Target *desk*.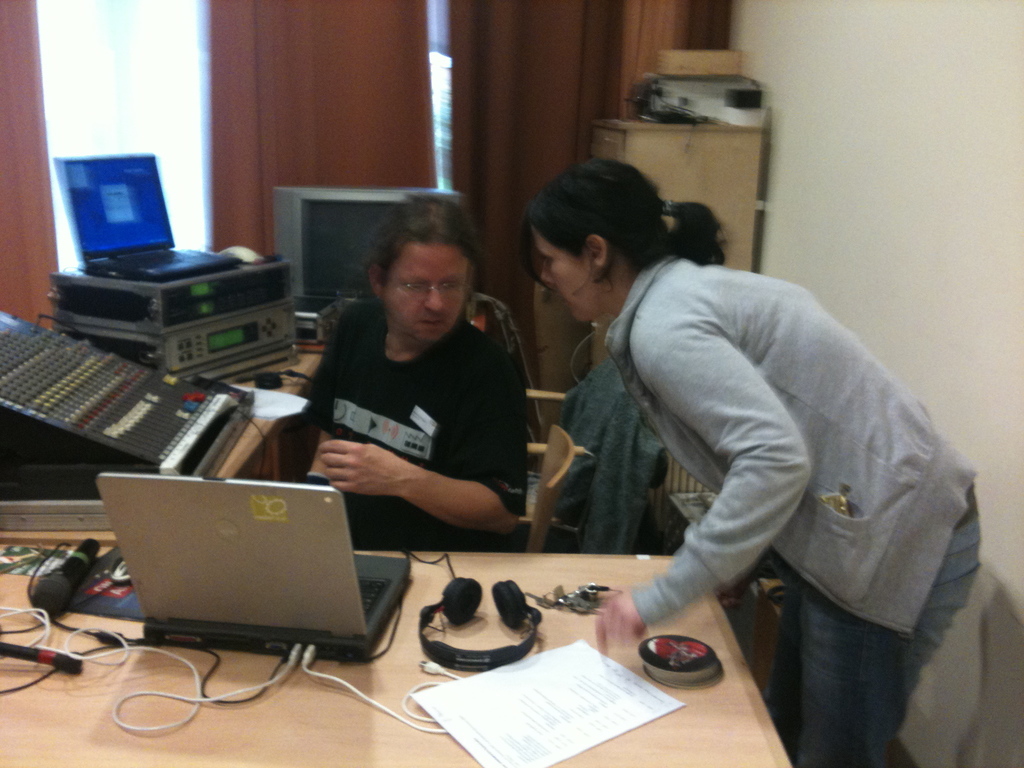
Target region: (x1=73, y1=361, x2=945, y2=764).
